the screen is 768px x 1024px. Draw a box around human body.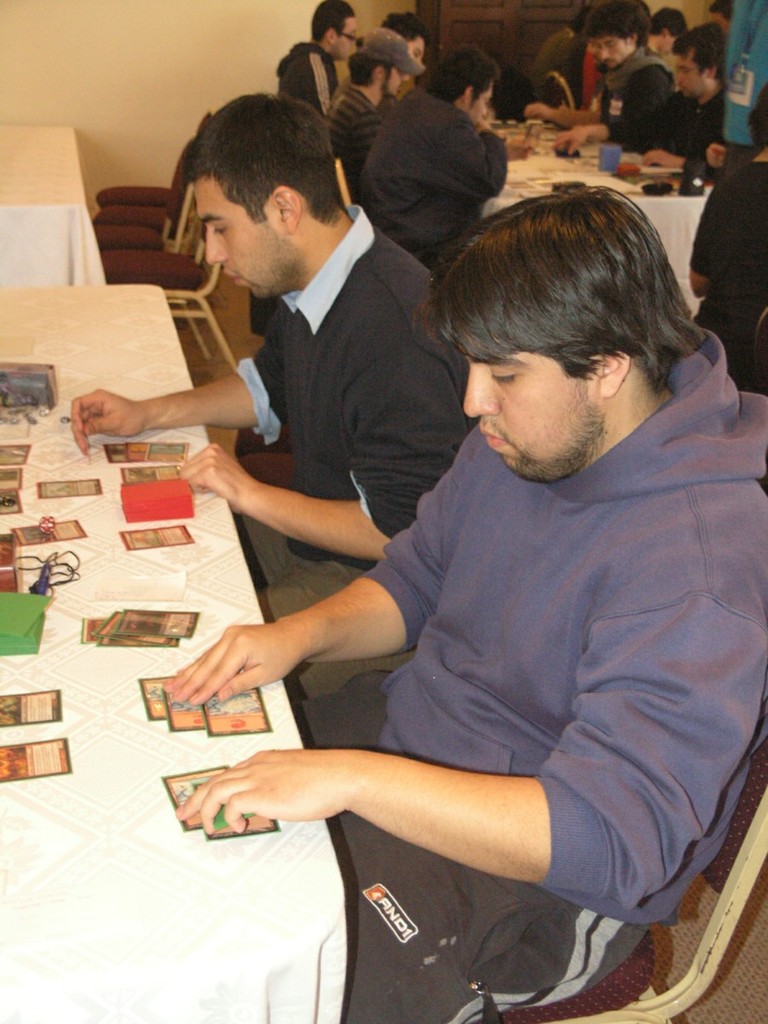
{"left": 525, "top": 12, "right": 571, "bottom": 102}.
